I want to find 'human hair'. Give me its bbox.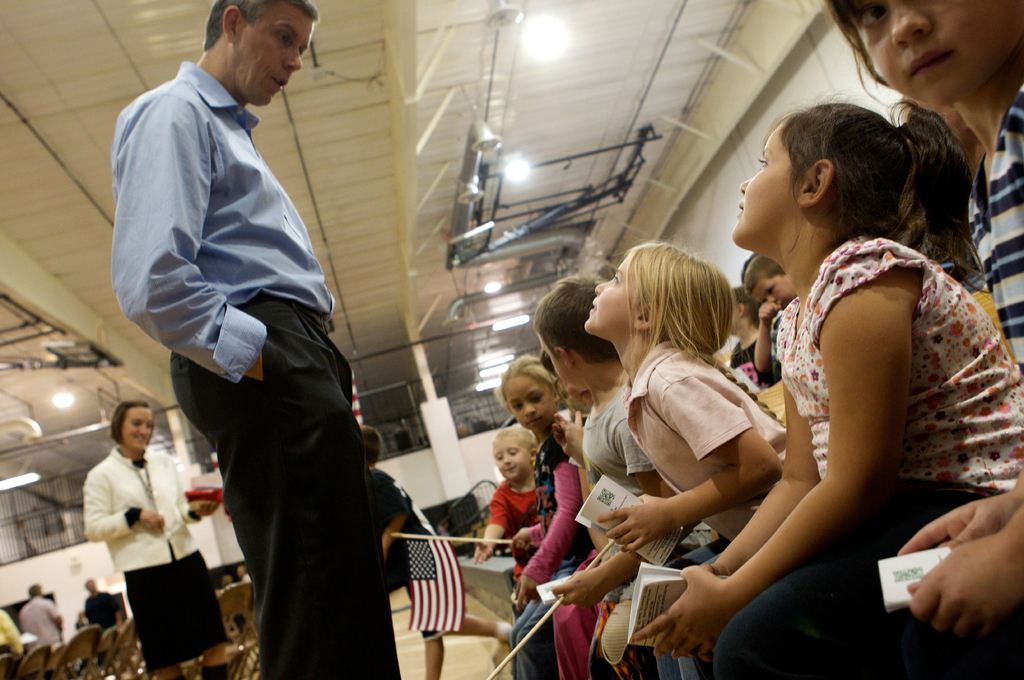
box=[358, 425, 383, 472].
